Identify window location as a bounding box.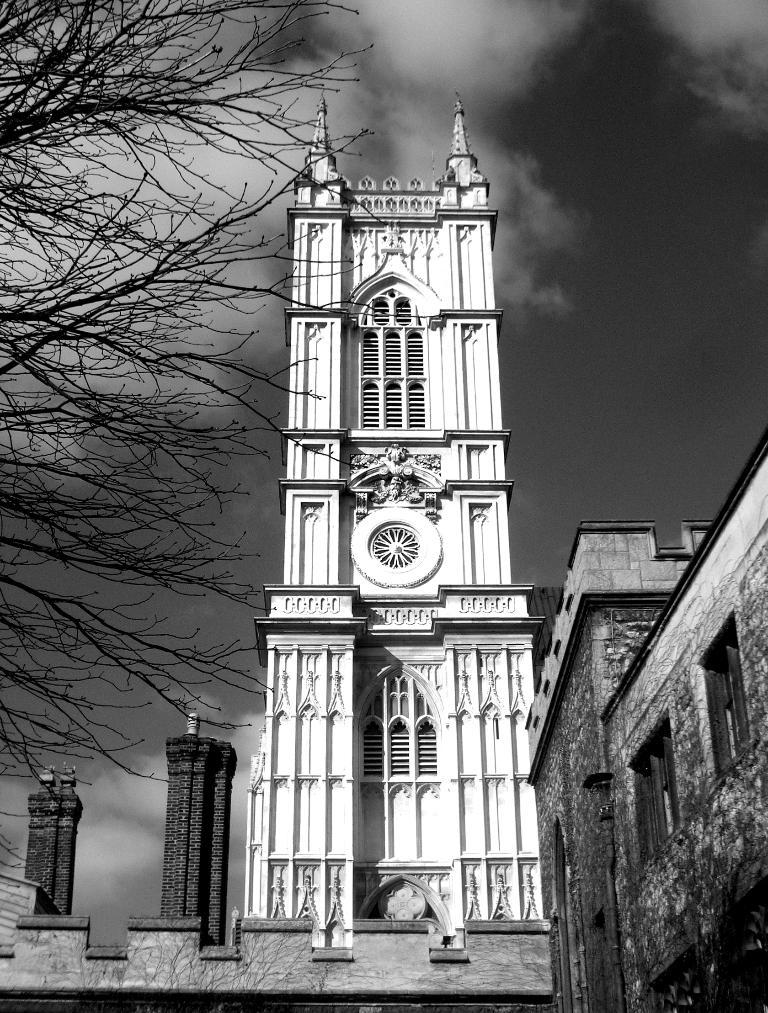
352,333,433,431.
